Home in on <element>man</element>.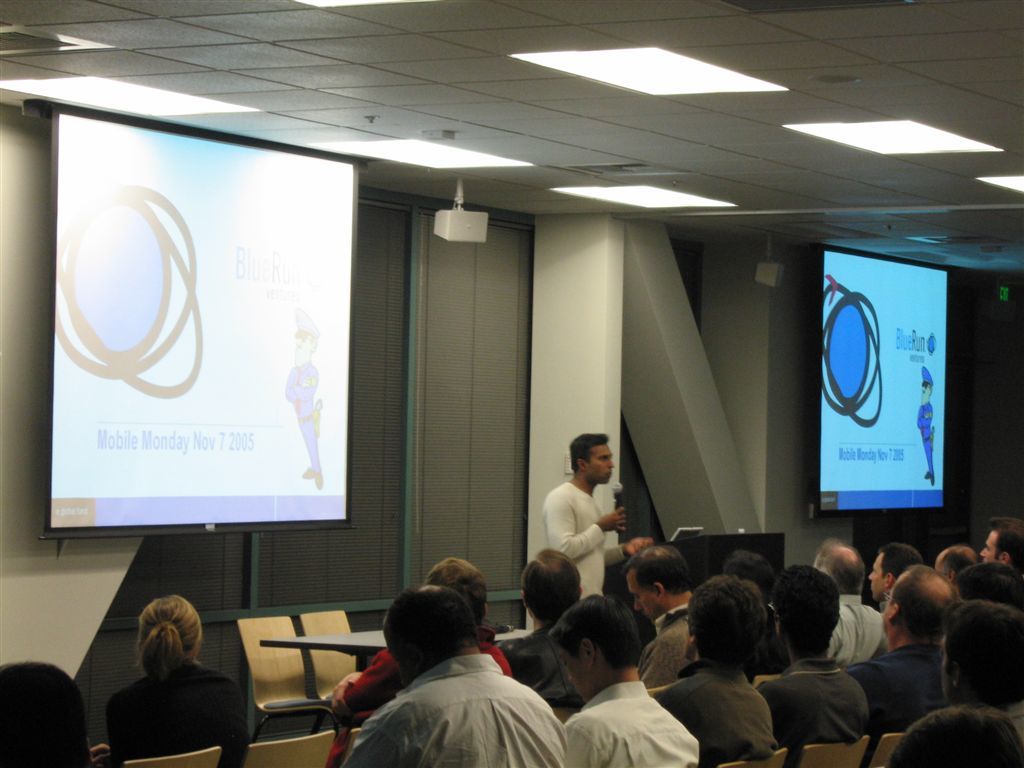
Homed in at 811 536 888 664.
